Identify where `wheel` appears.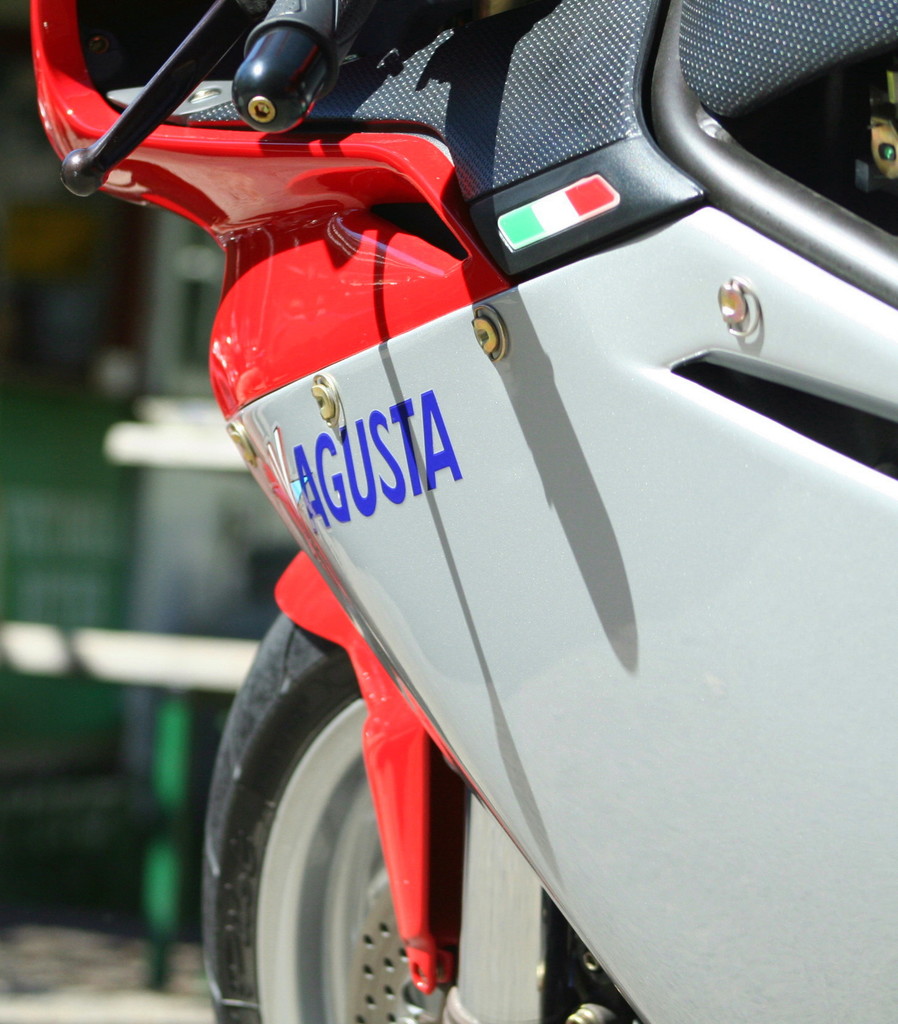
Appears at locate(214, 604, 655, 1023).
